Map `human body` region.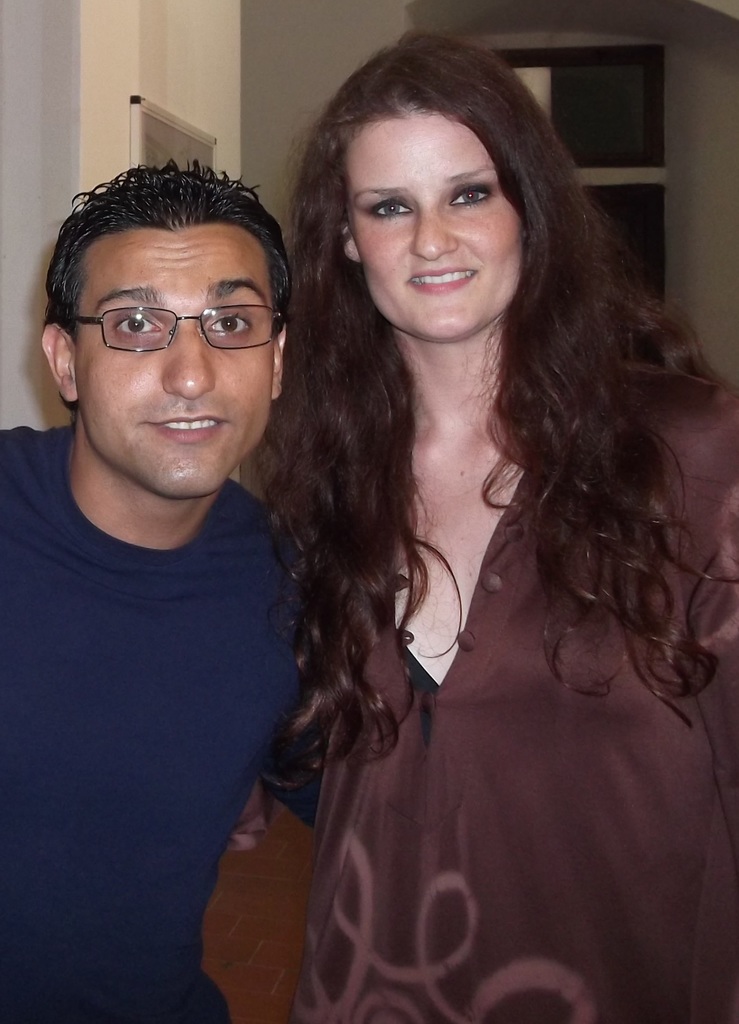
Mapped to {"x1": 0, "y1": 159, "x2": 321, "y2": 1020}.
